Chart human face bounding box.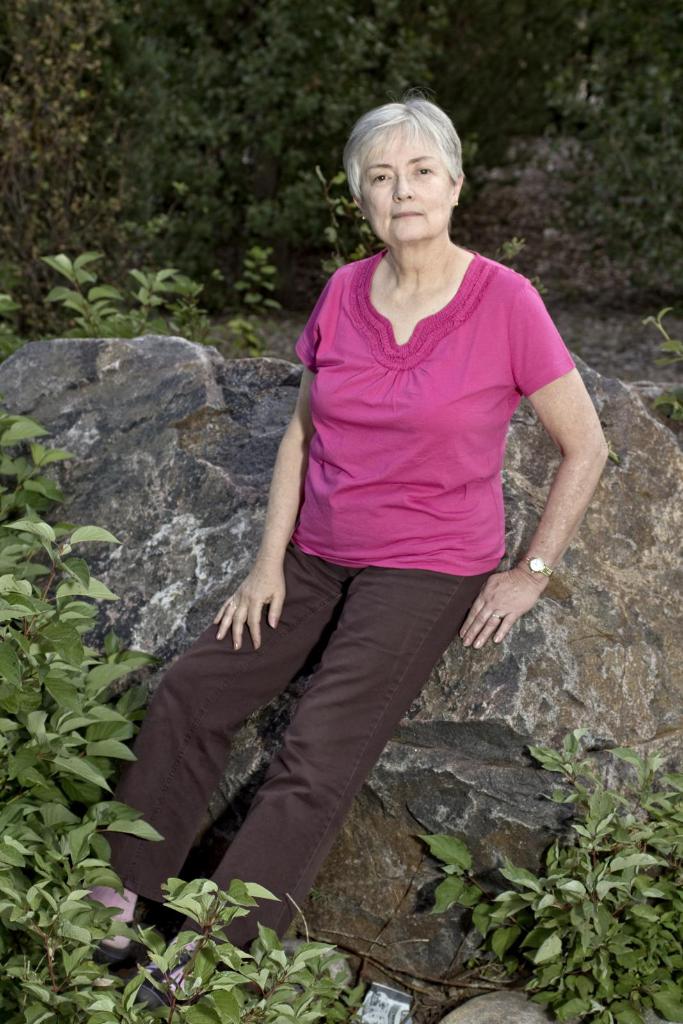
Charted: <box>360,120,449,246</box>.
